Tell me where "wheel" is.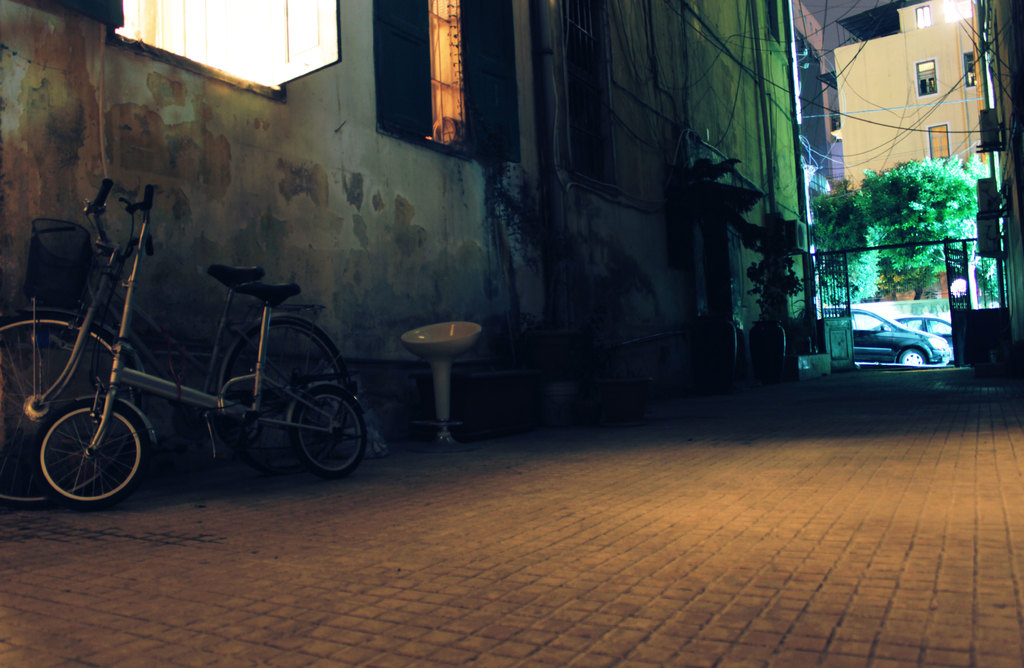
"wheel" is at <region>225, 318, 346, 475</region>.
